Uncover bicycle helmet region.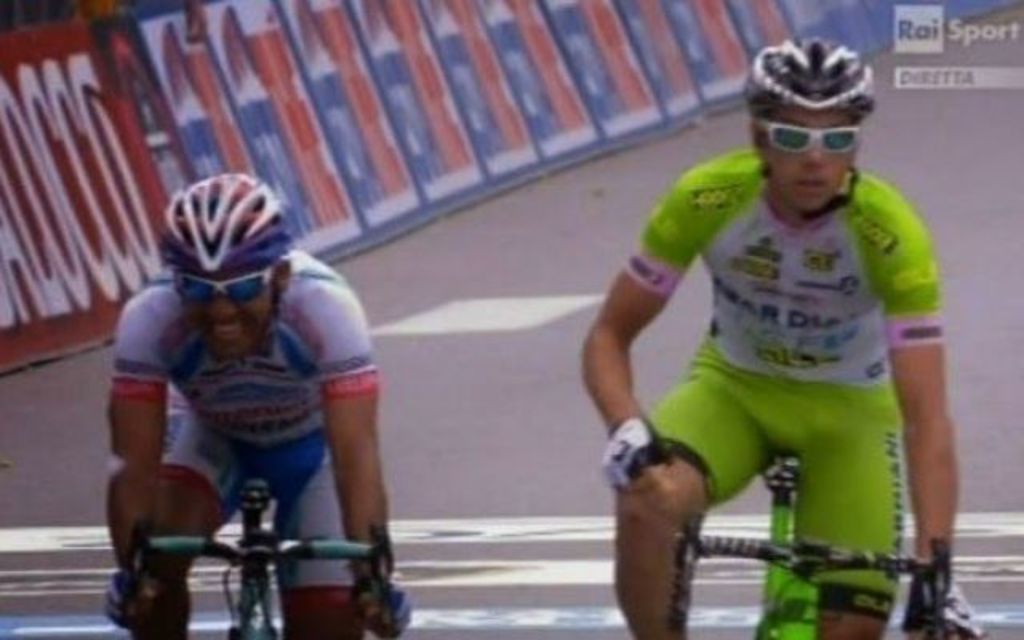
Uncovered: [163,176,290,270].
